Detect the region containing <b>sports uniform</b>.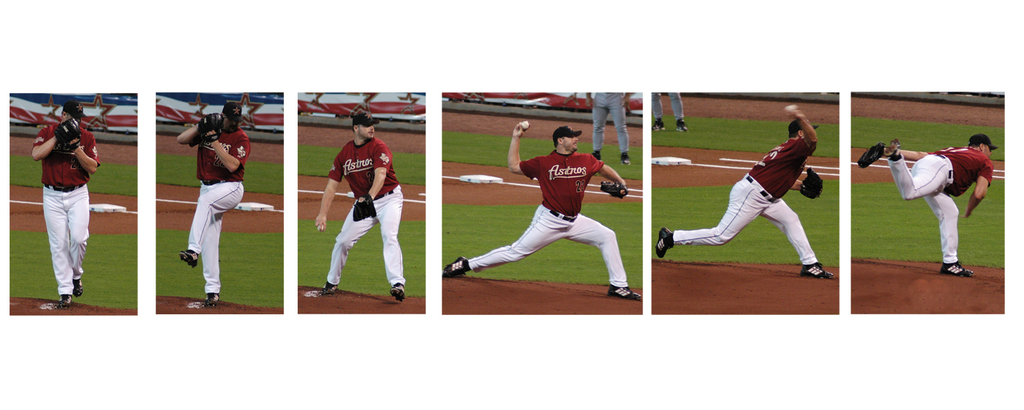
region(27, 121, 102, 300).
